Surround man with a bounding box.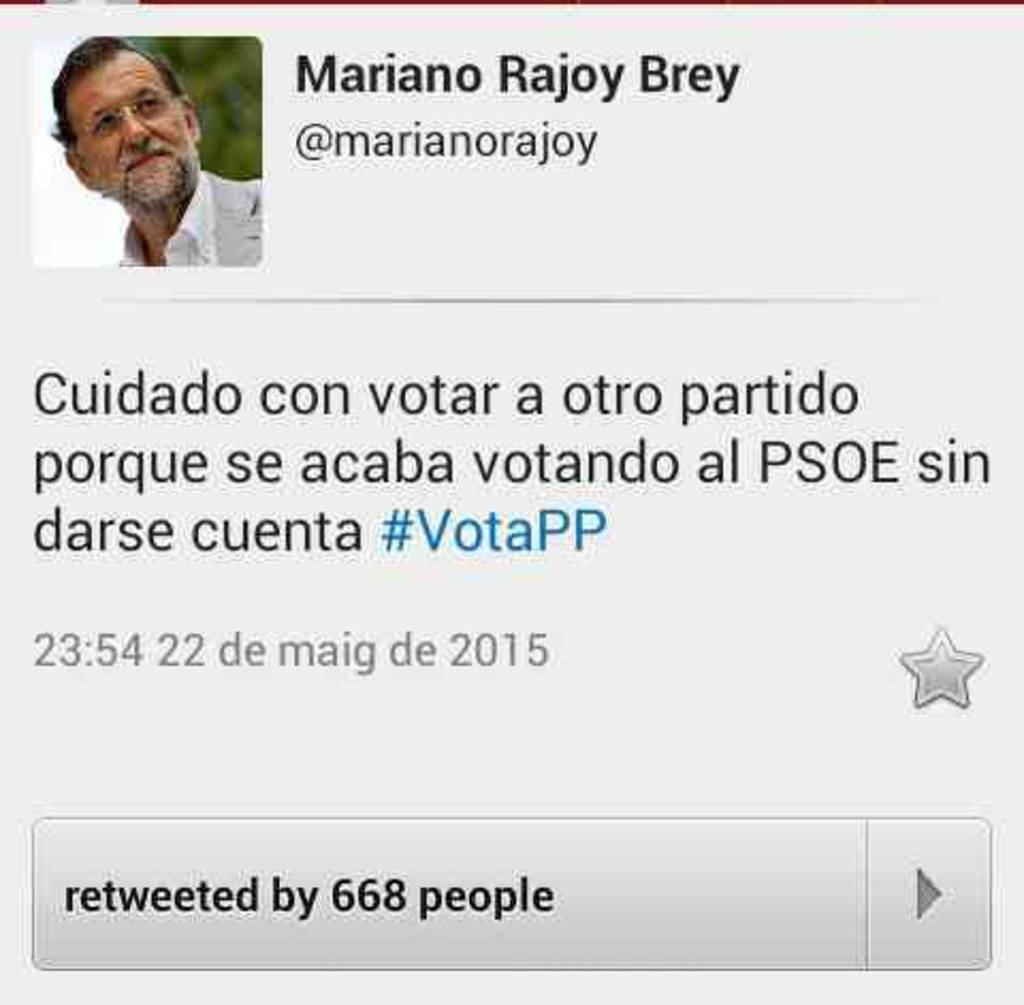
BBox(47, 38, 267, 267).
